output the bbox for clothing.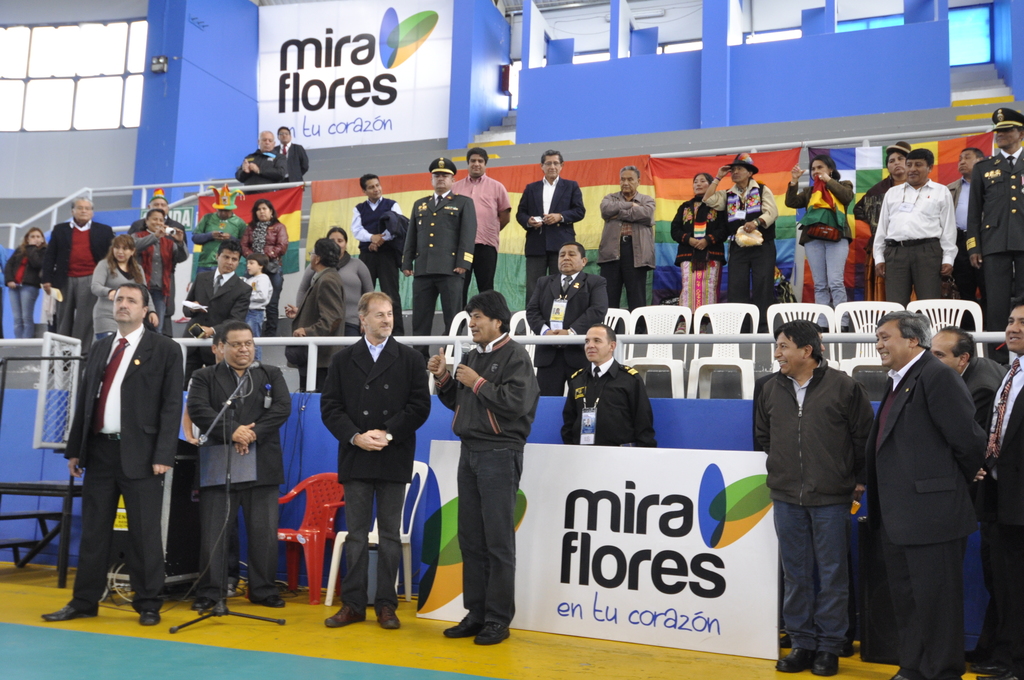
[x1=130, y1=230, x2=187, y2=327].
